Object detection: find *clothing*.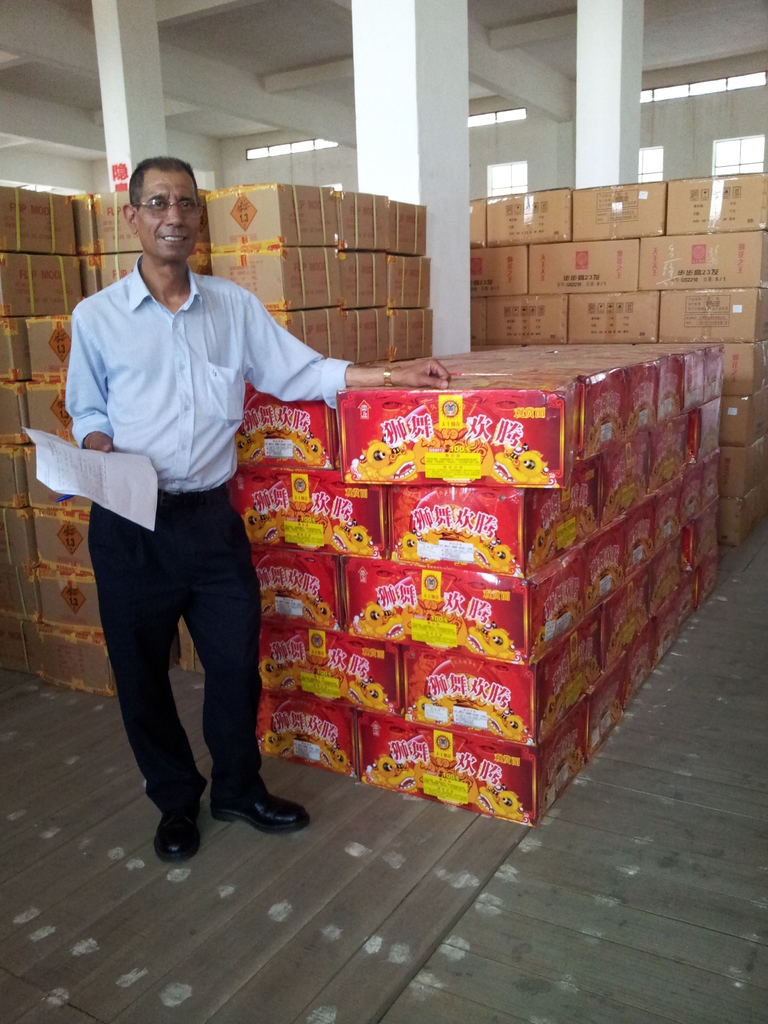
bbox=[82, 259, 358, 808].
